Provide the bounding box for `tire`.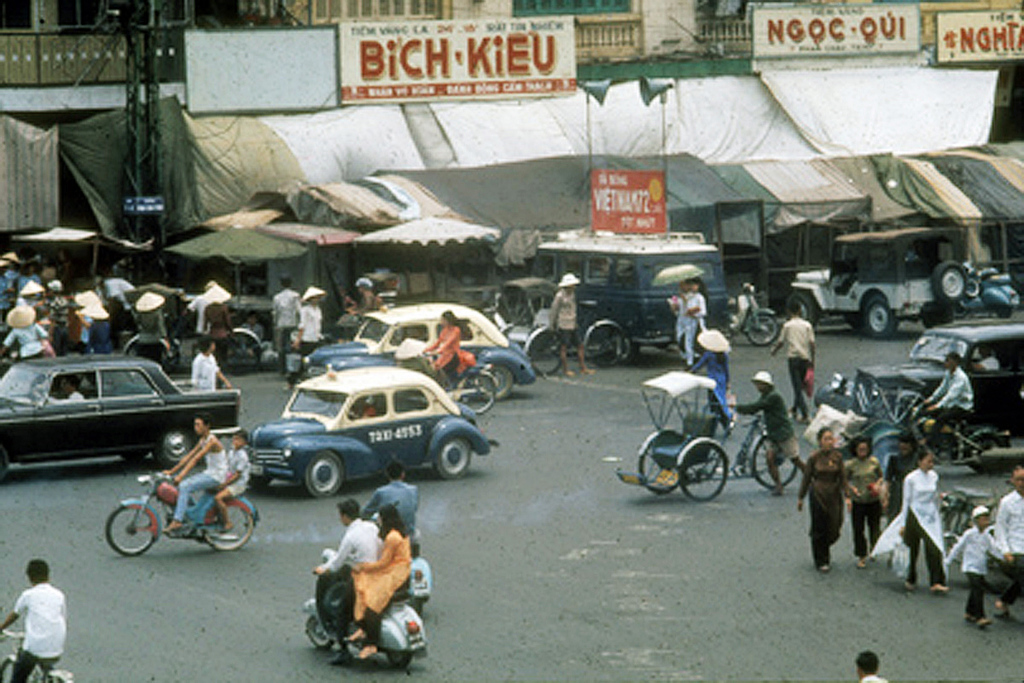
782 292 823 329.
